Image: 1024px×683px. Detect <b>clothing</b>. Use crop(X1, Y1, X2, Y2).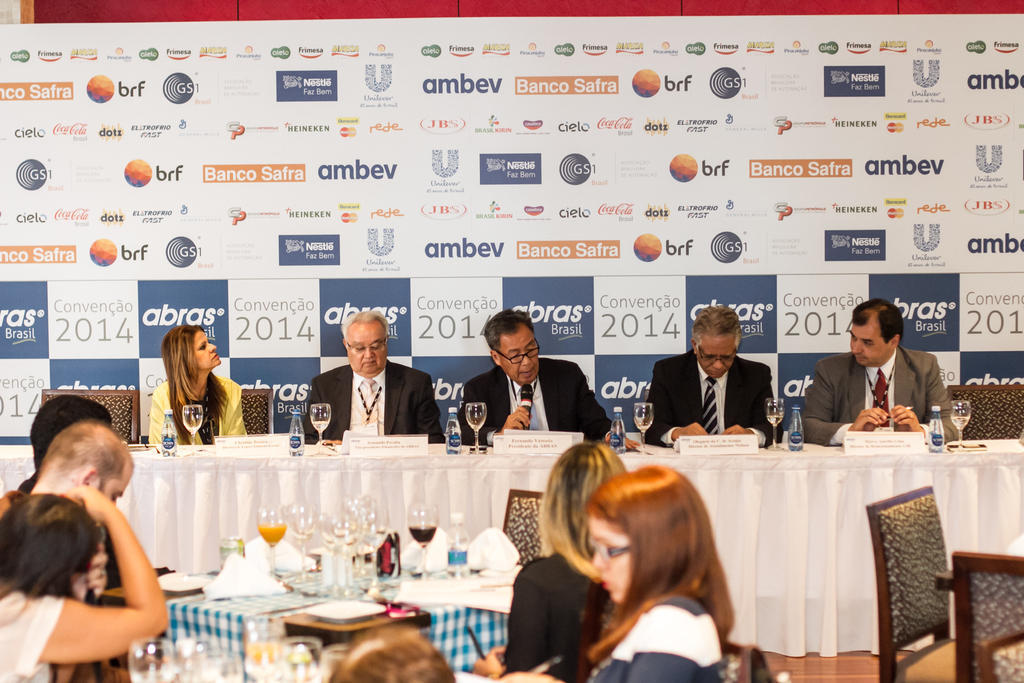
crop(0, 586, 66, 682).
